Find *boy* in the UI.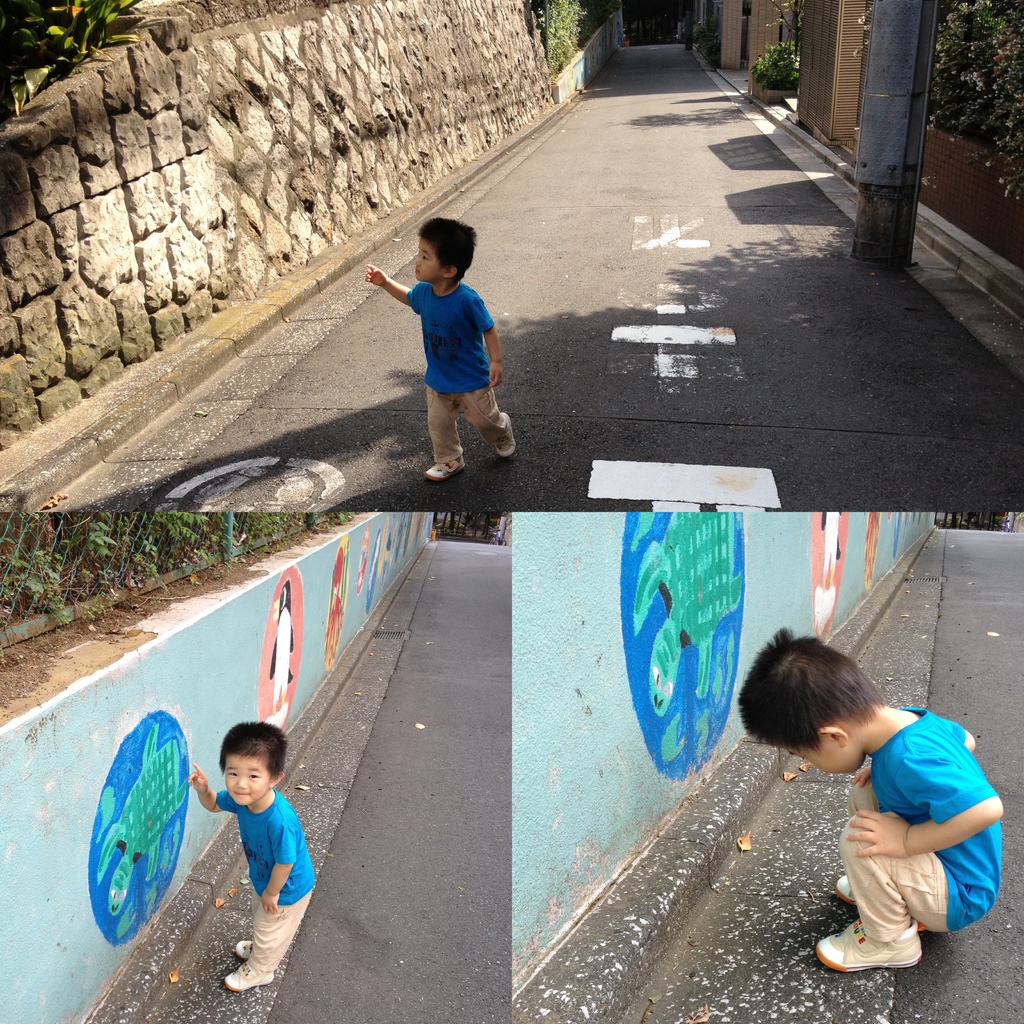
UI element at box=[733, 627, 1010, 980].
